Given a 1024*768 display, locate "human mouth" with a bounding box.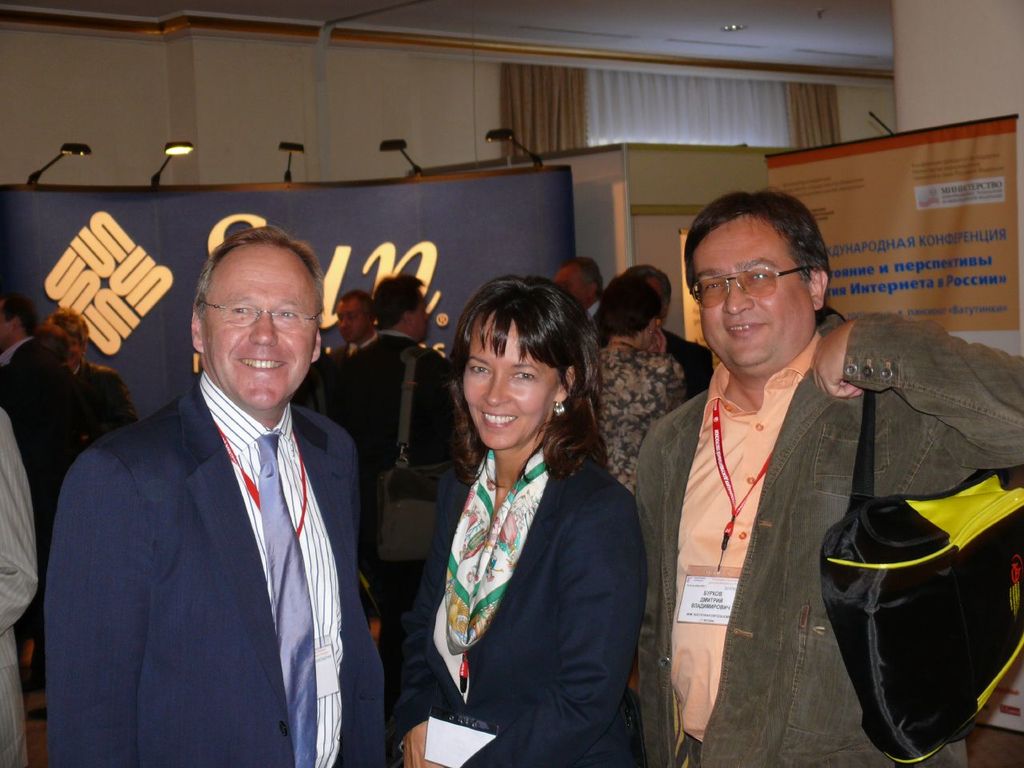
Located: bbox(477, 410, 515, 431).
